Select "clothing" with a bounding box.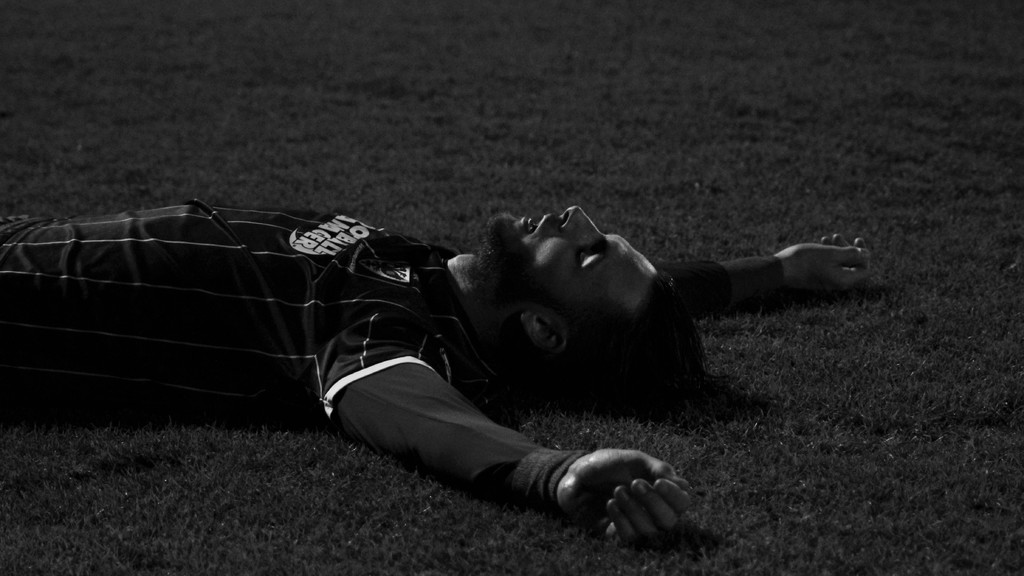
bbox=(0, 200, 779, 507).
